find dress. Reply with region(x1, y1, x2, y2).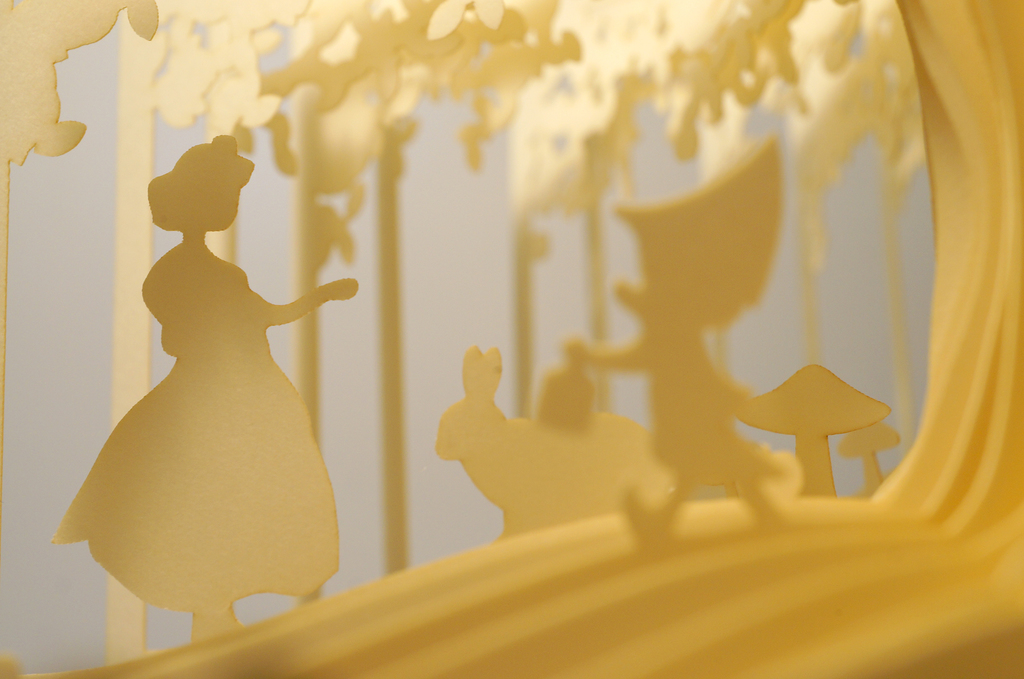
region(49, 238, 339, 613).
